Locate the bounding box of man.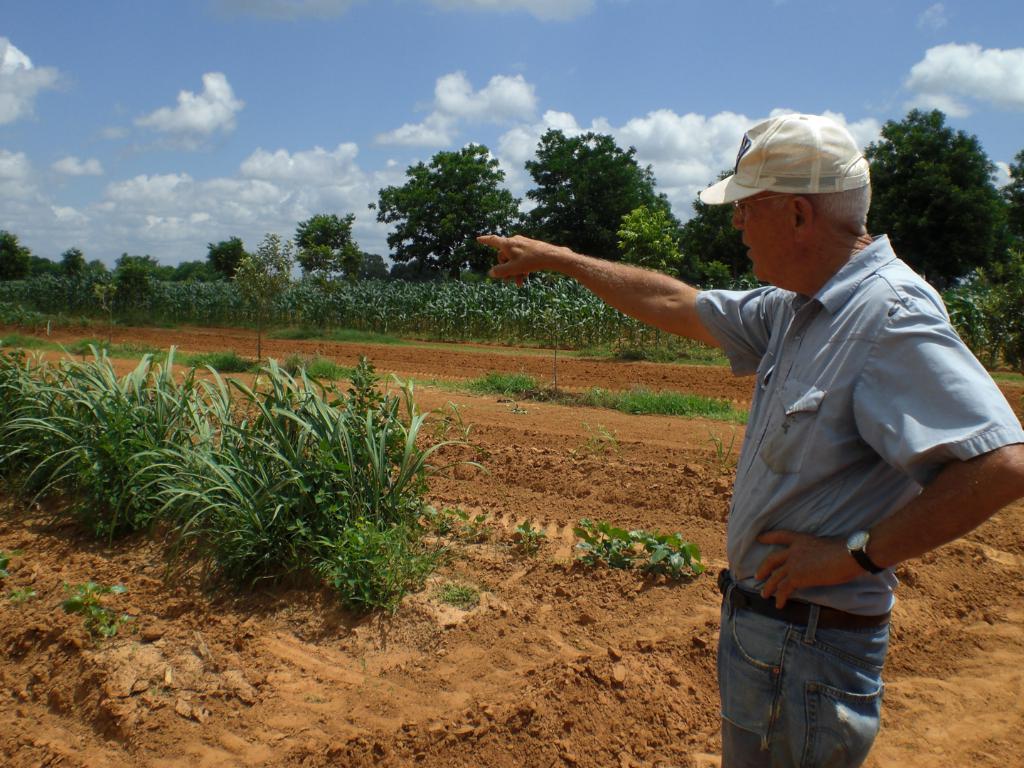
Bounding box: {"x1": 521, "y1": 131, "x2": 989, "y2": 722}.
